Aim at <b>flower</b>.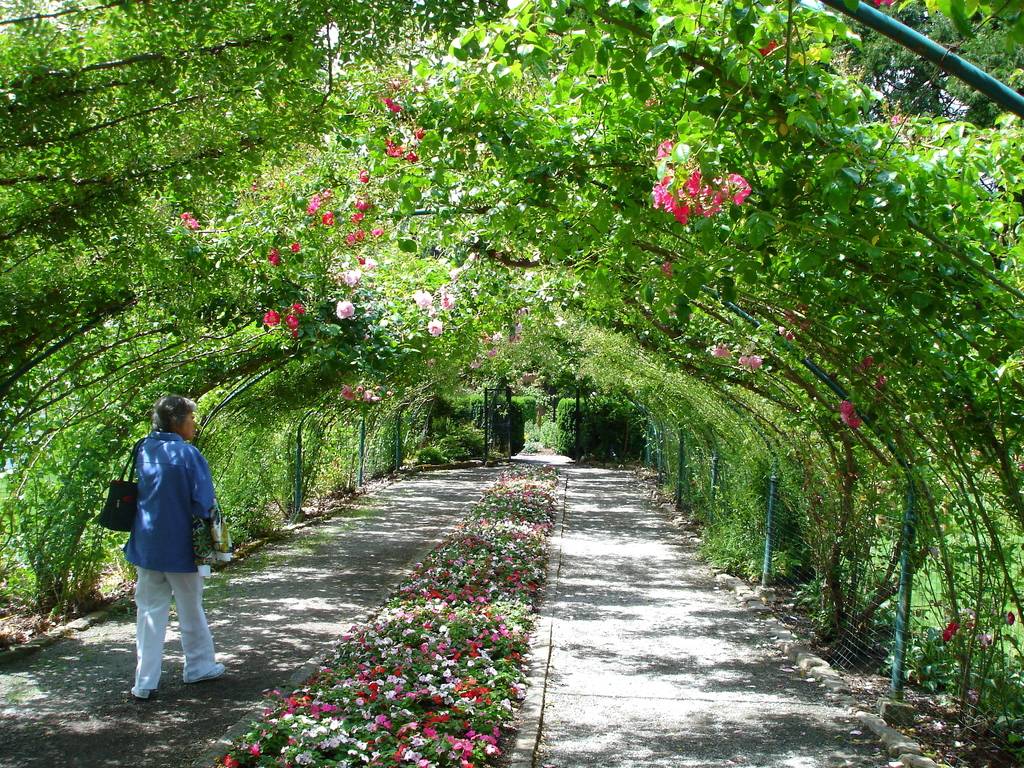
Aimed at bbox=(1005, 610, 1014, 627).
